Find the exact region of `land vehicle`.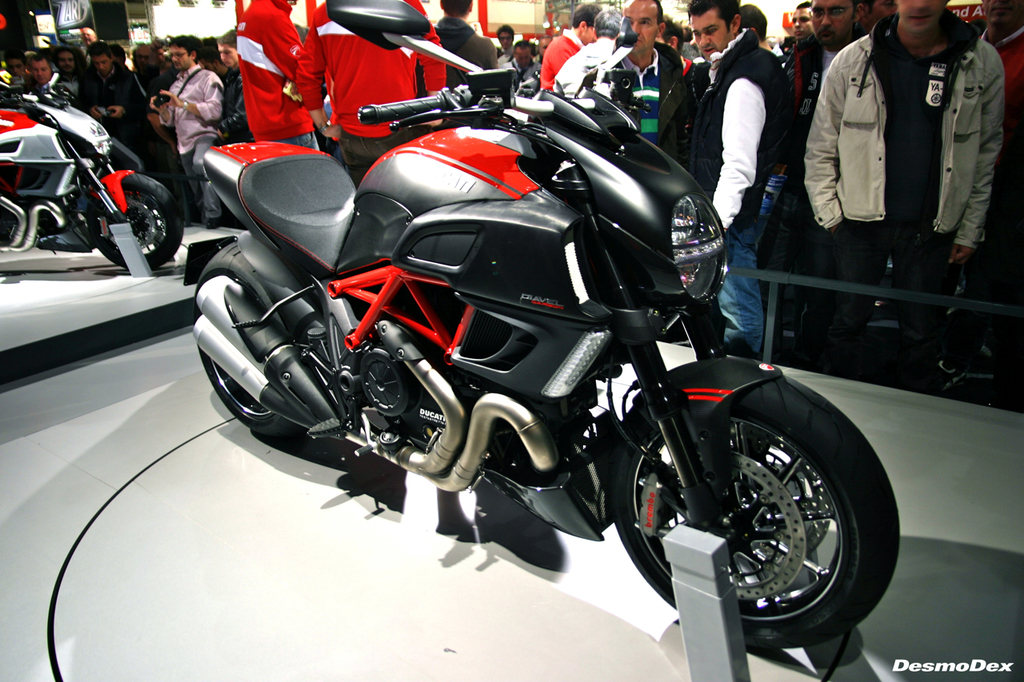
Exact region: x1=186 y1=0 x2=902 y2=650.
